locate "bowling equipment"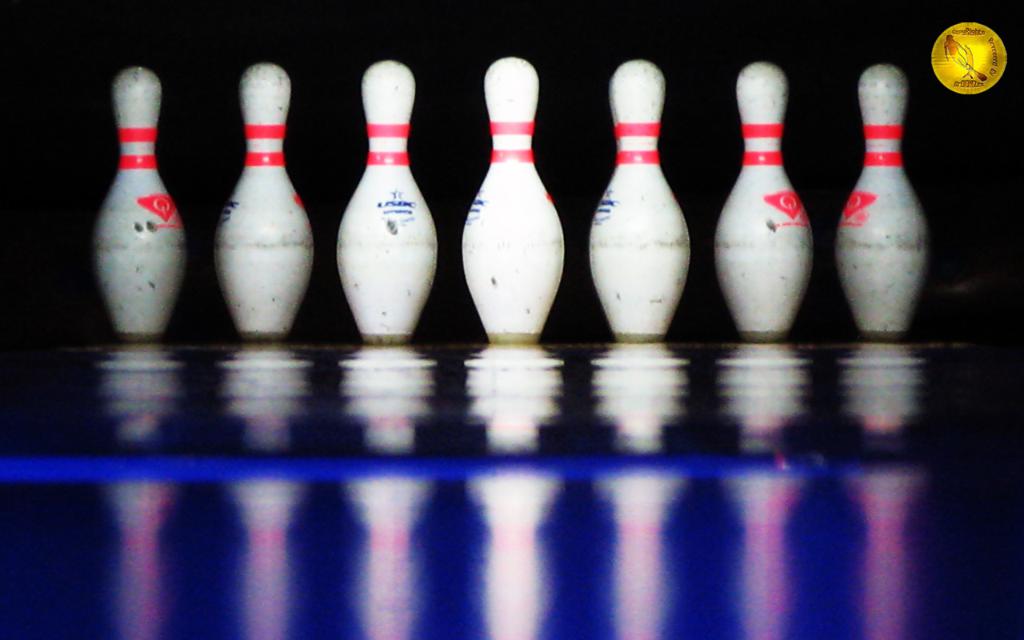
select_region(834, 64, 930, 345)
